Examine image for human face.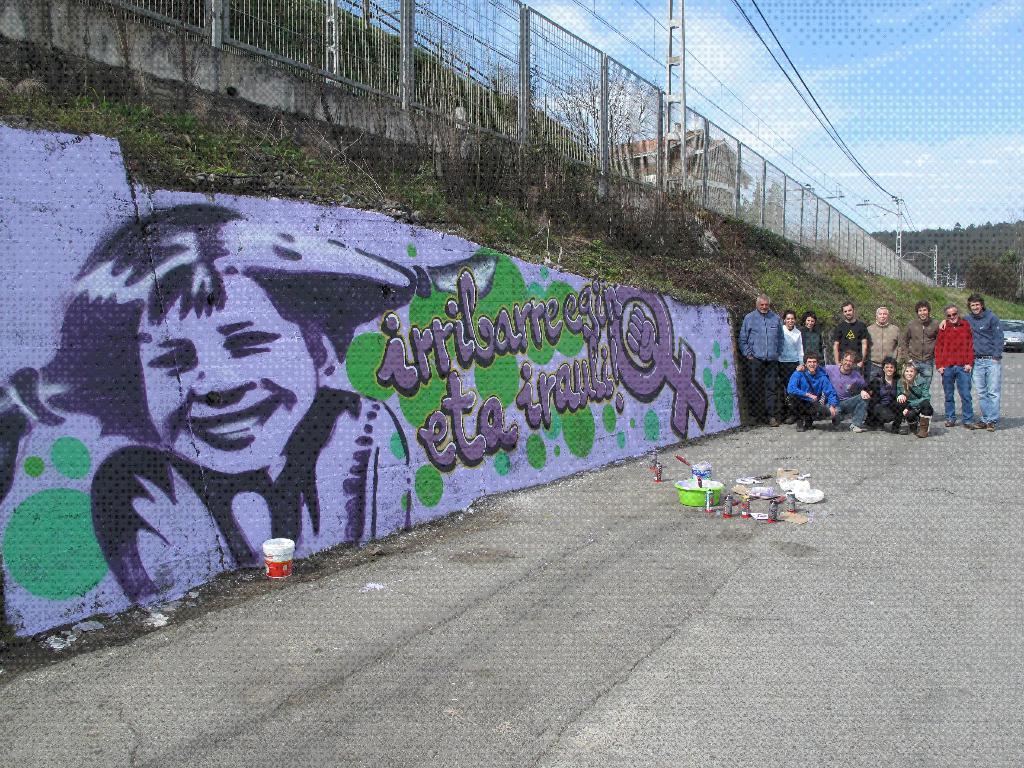
Examination result: <box>842,303,853,319</box>.
